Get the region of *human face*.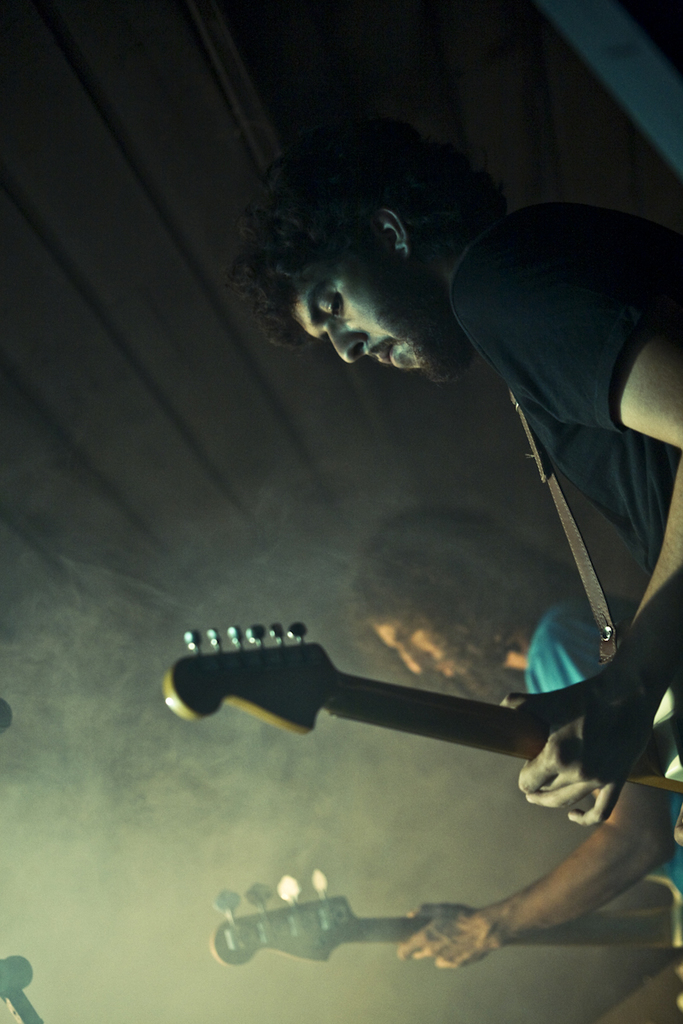
Rect(289, 250, 460, 377).
